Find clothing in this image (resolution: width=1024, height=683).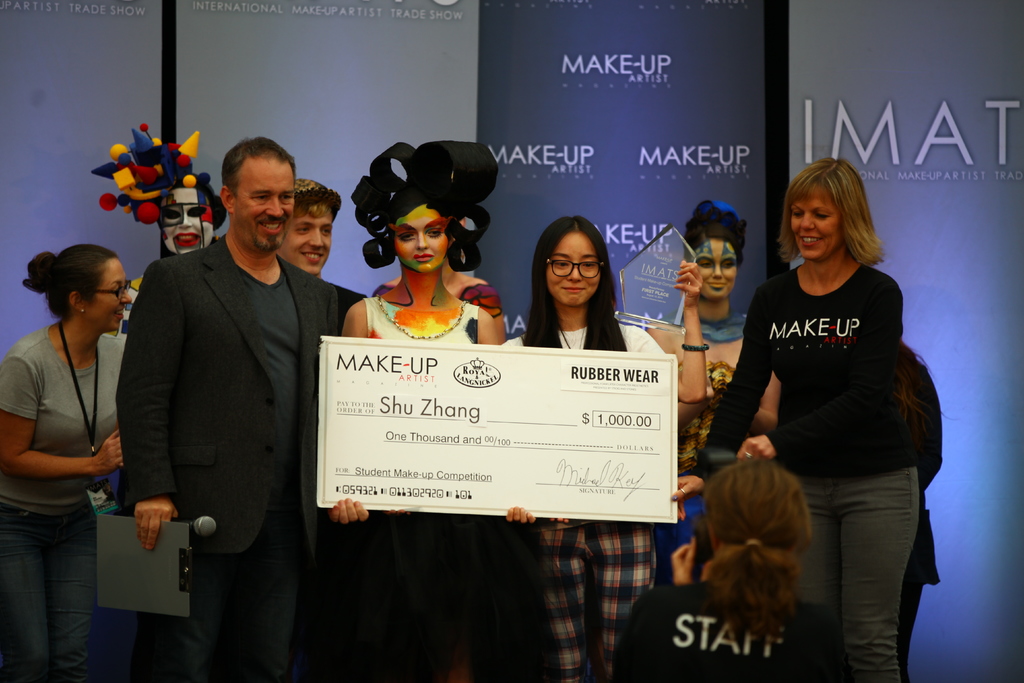
118 229 339 682.
